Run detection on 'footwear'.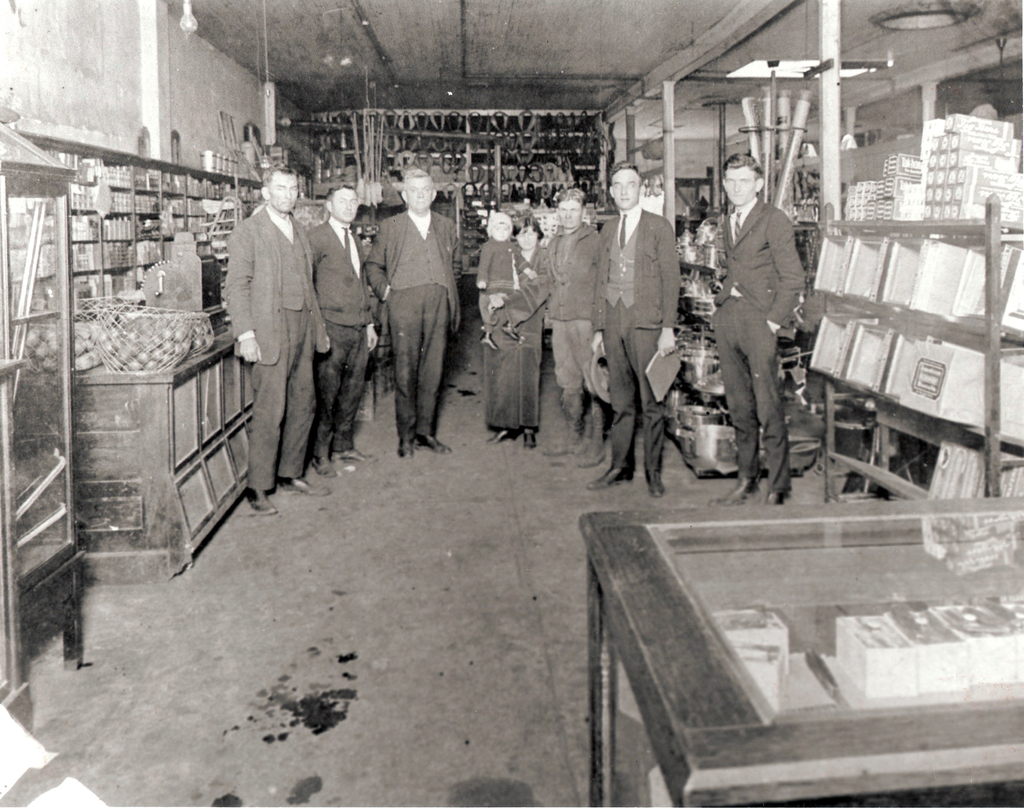
Result: Rect(714, 475, 757, 504).
